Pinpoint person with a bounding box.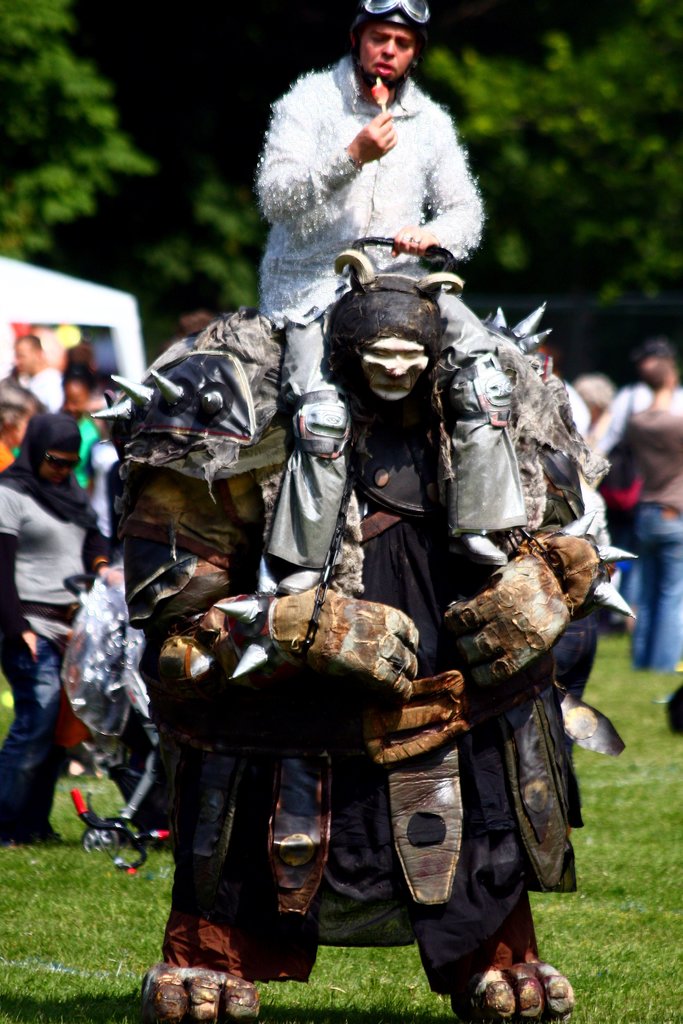
<bbox>208, 106, 591, 986</bbox>.
